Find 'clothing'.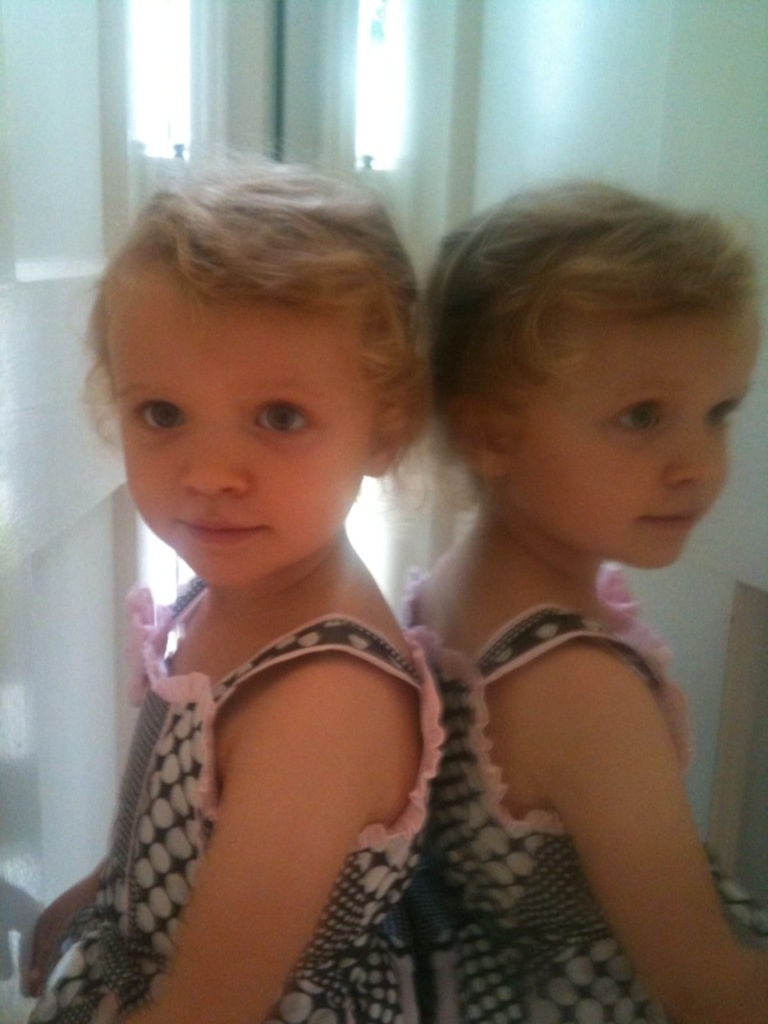
{"left": 42, "top": 483, "right": 488, "bottom": 1011}.
